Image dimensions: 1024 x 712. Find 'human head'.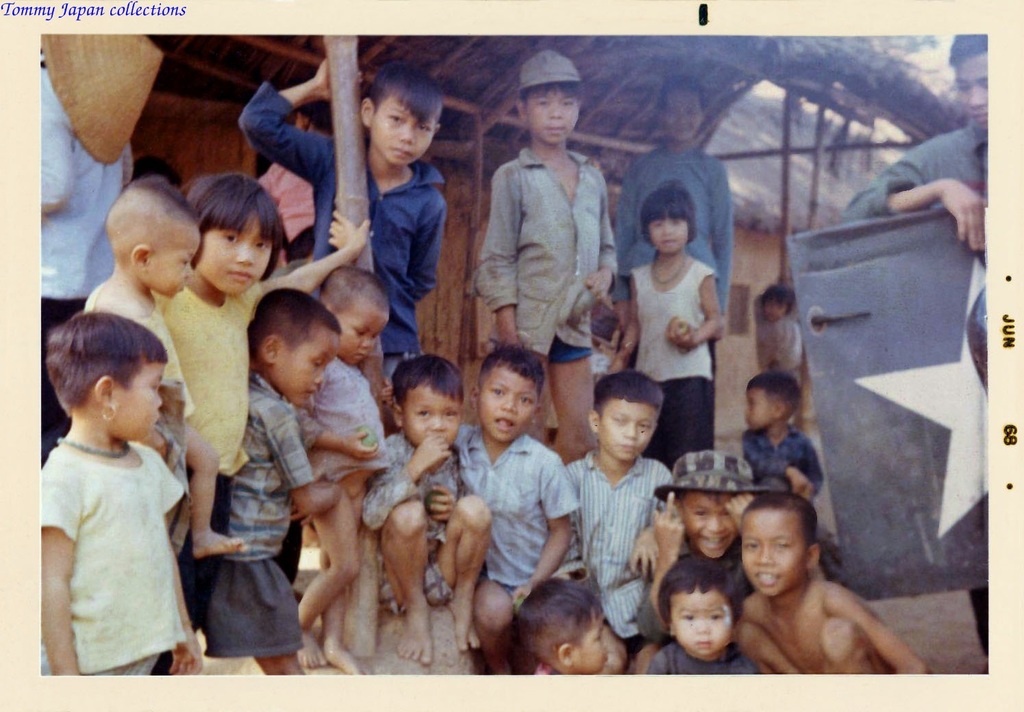
{"x1": 320, "y1": 266, "x2": 392, "y2": 362}.
